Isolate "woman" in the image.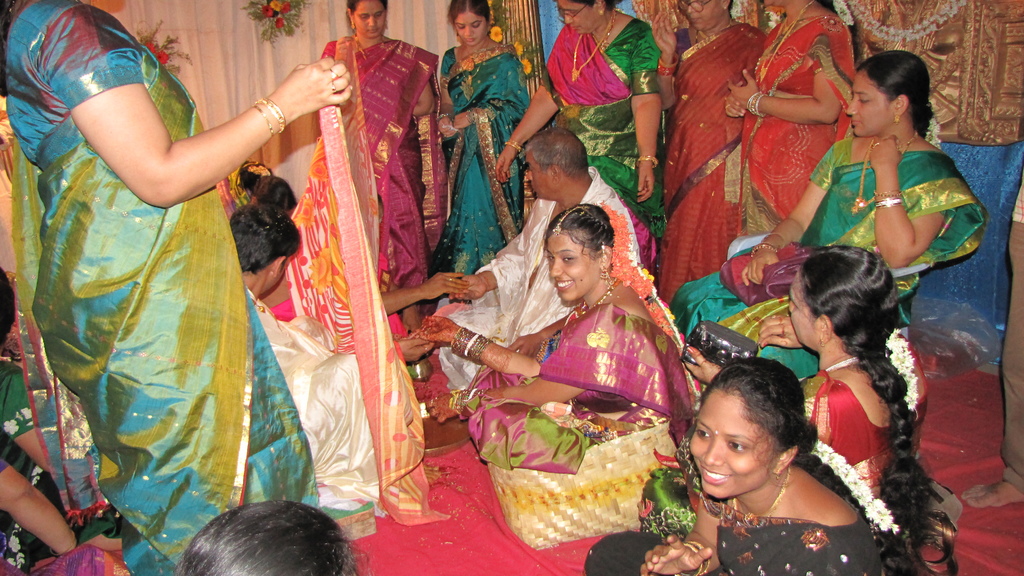
Isolated region: bbox=(589, 353, 914, 575).
